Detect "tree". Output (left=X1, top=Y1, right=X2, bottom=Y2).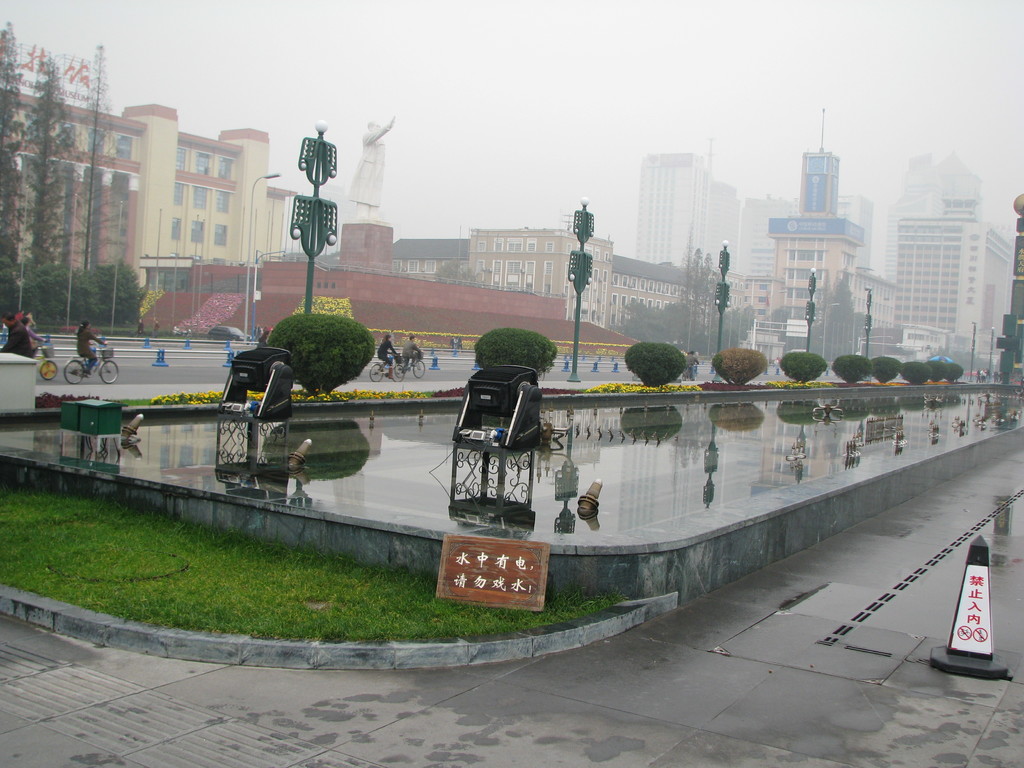
(left=710, top=344, right=763, bottom=386).
